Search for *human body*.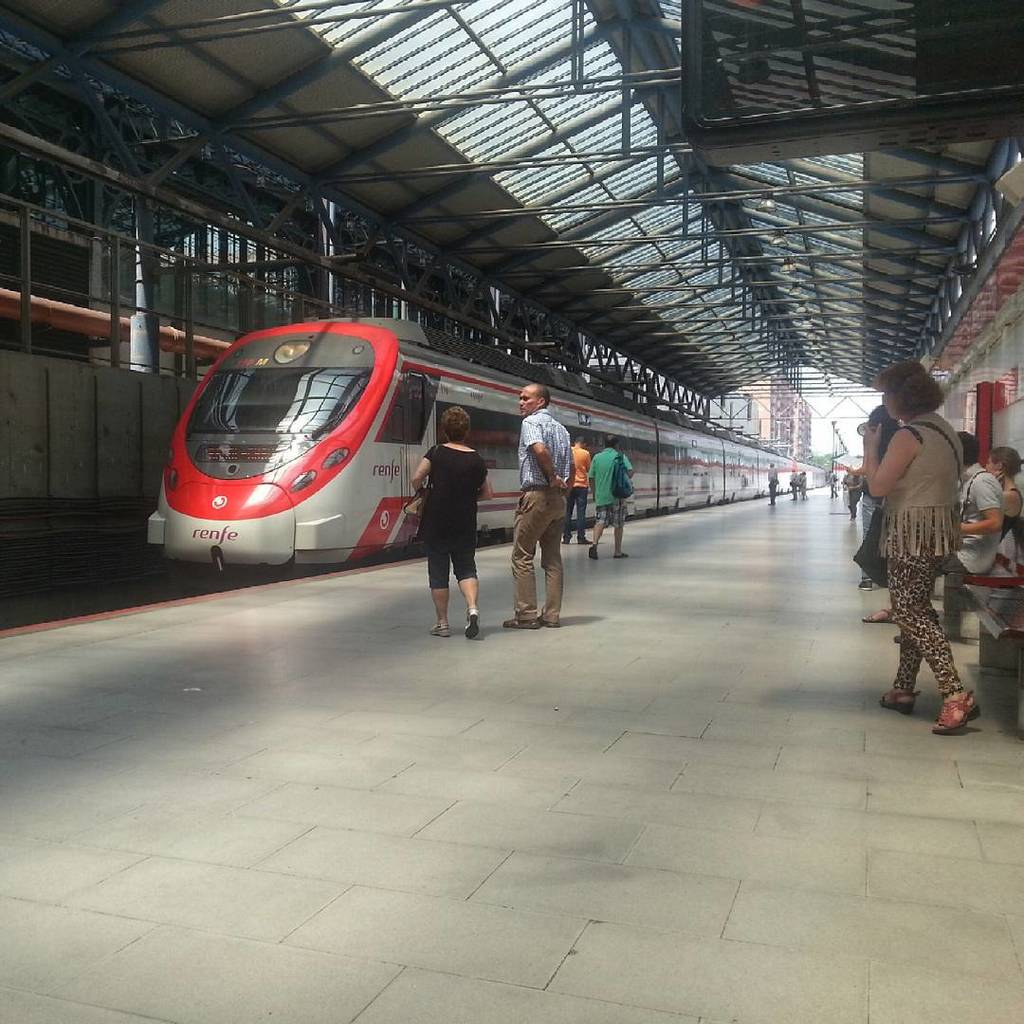
Found at (848, 405, 905, 591).
